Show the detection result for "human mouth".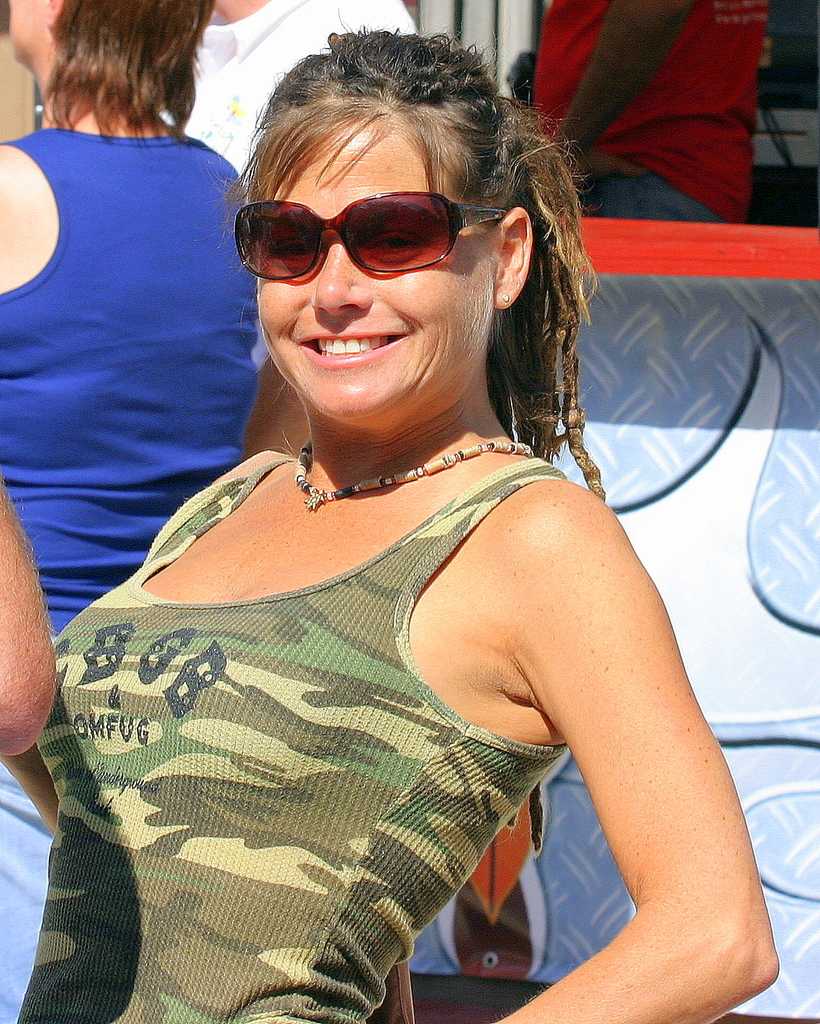
left=299, top=334, right=413, bottom=370.
